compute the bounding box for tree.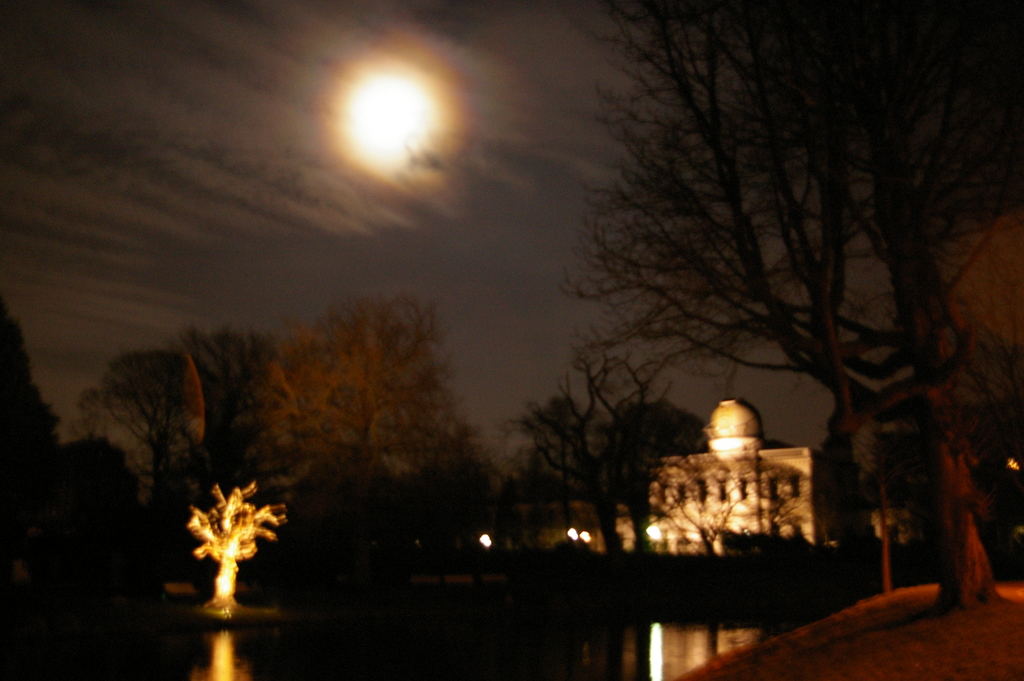
left=124, top=315, right=278, bottom=517.
